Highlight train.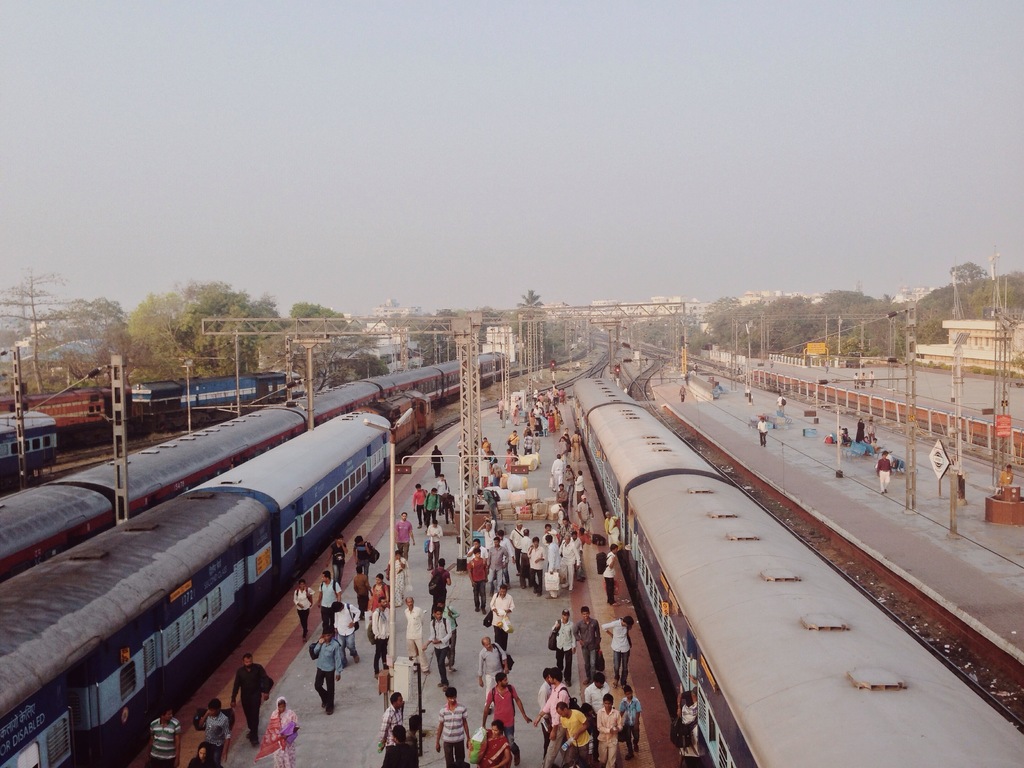
Highlighted region: l=0, t=382, r=435, b=767.
